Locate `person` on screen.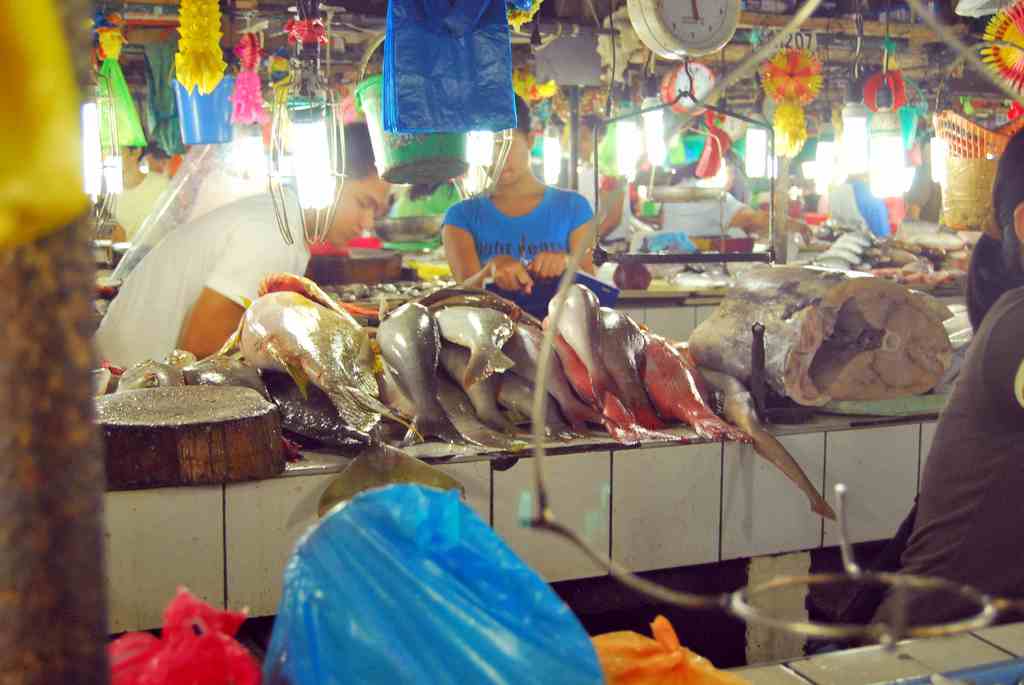
On screen at detection(89, 118, 394, 361).
